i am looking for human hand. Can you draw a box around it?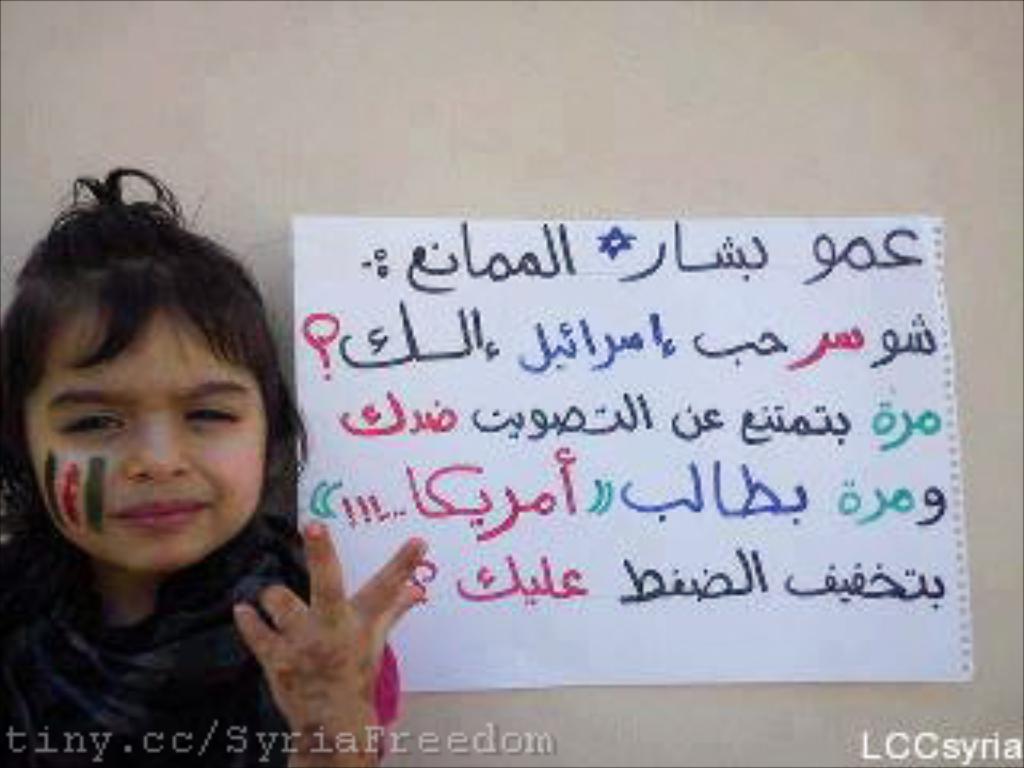
Sure, the bounding box is 211, 528, 419, 742.
